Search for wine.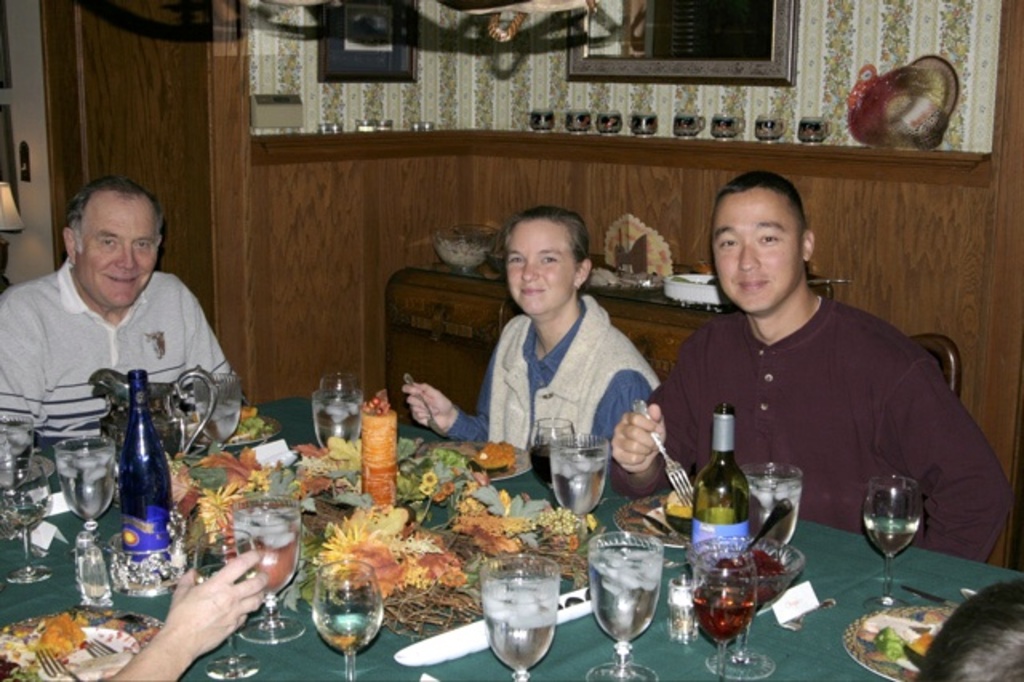
Found at <region>694, 403, 752, 575</region>.
